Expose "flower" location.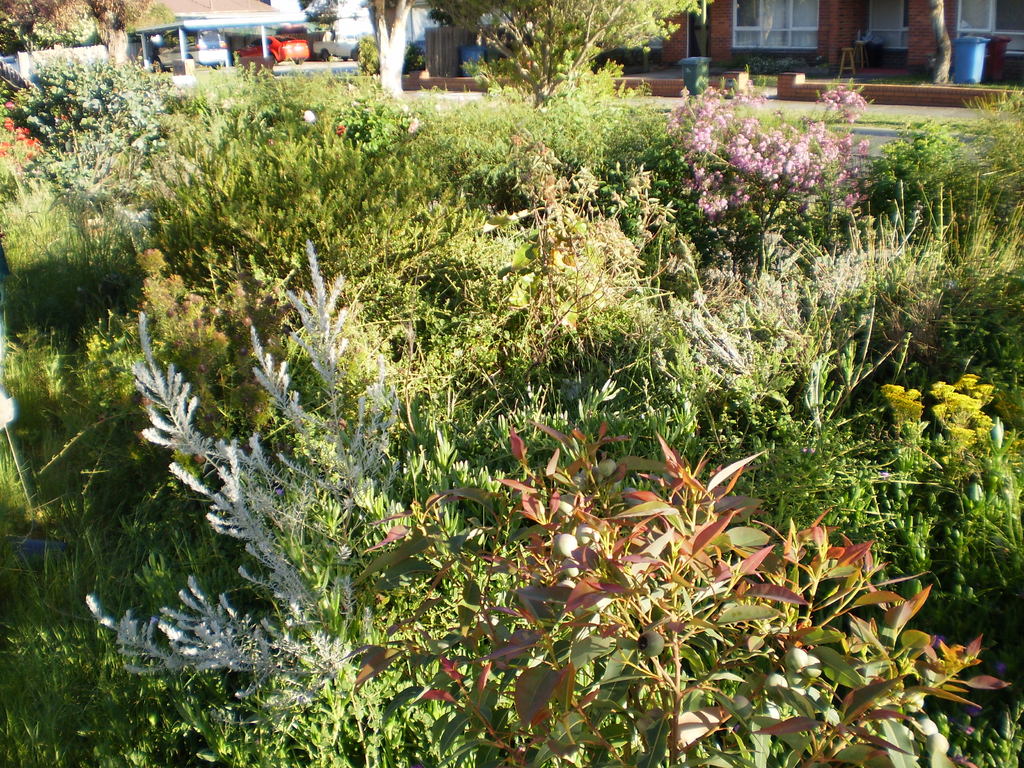
Exposed at (x1=0, y1=147, x2=5, y2=154).
